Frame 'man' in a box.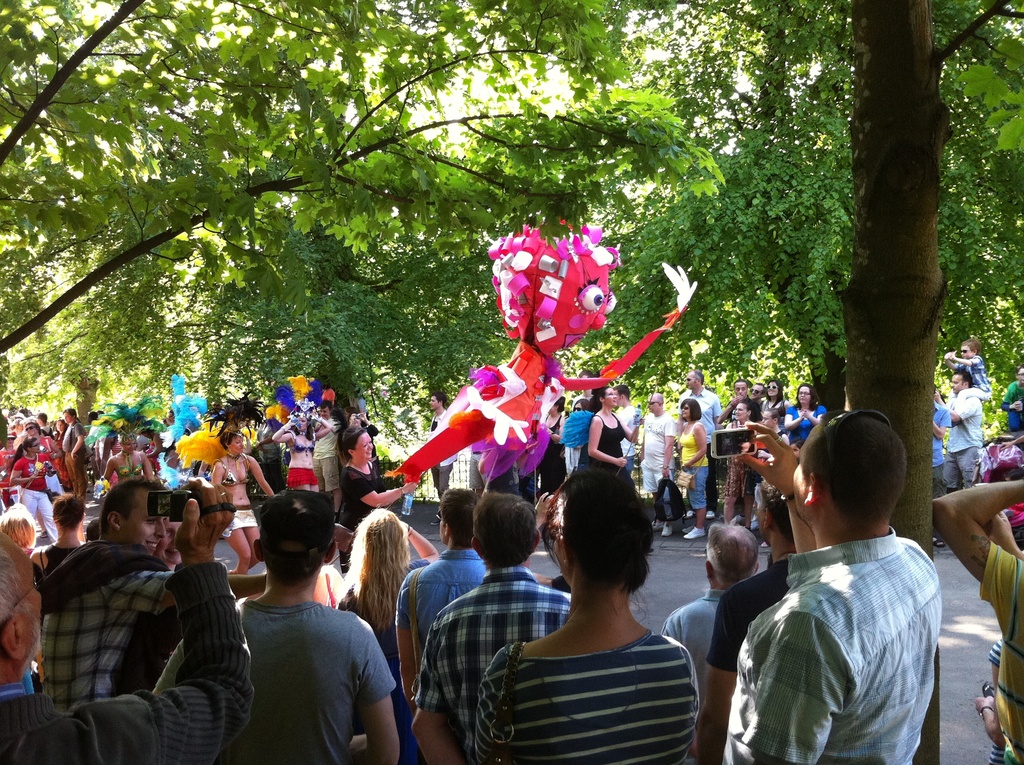
(684, 368, 724, 520).
